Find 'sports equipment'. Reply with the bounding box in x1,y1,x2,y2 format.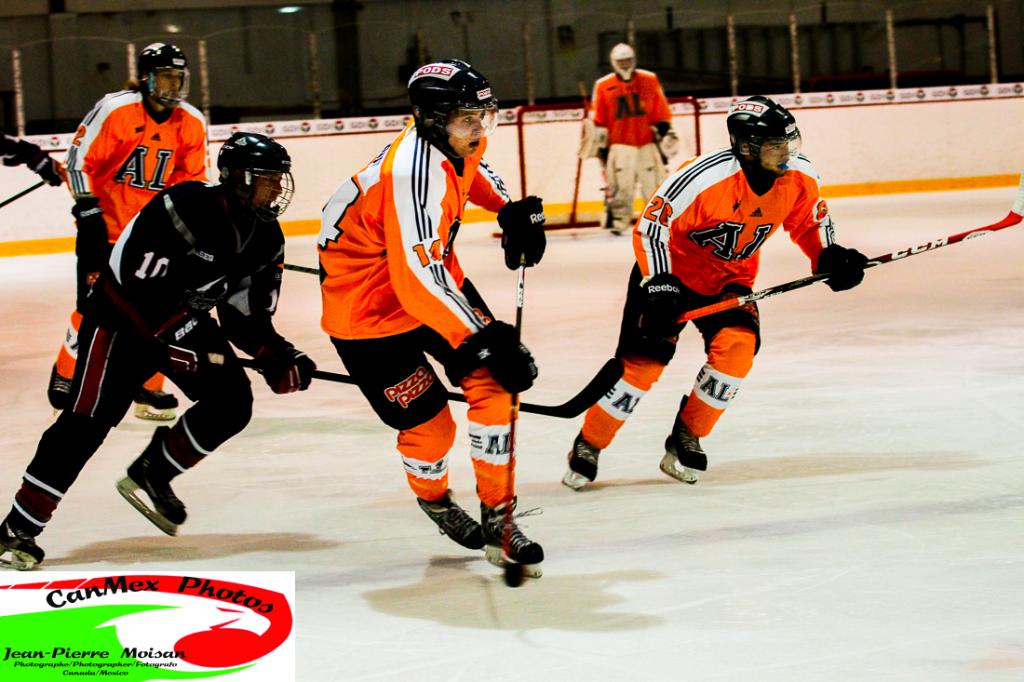
604,144,639,234.
